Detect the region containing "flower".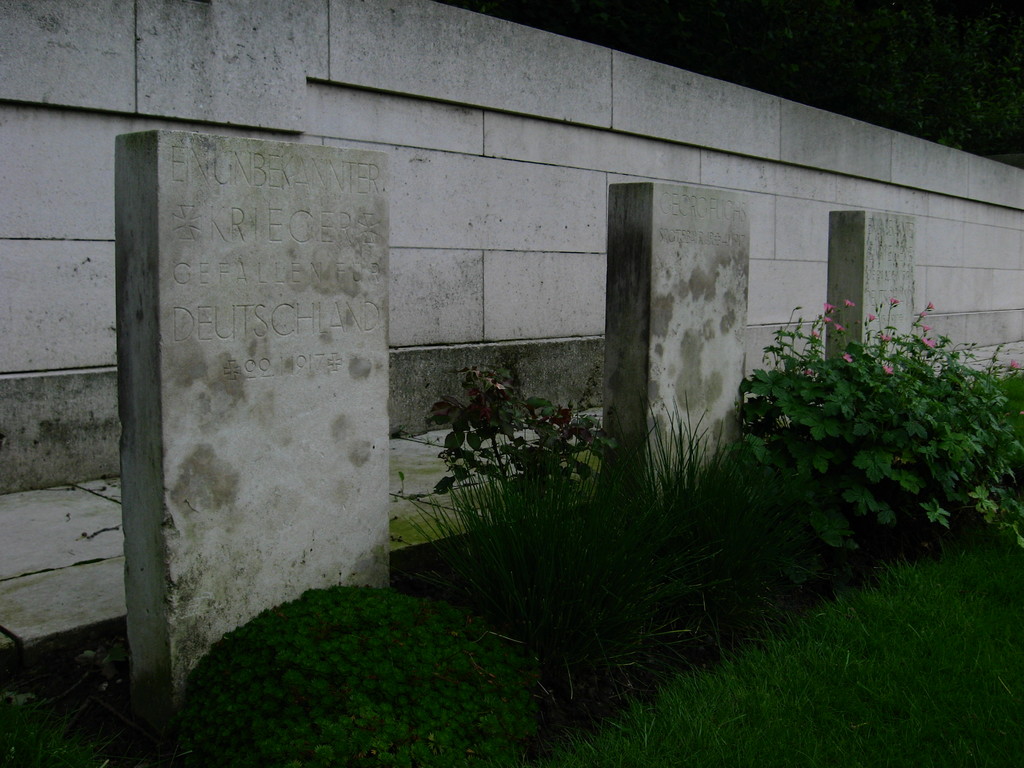
Rect(1010, 358, 1022, 372).
